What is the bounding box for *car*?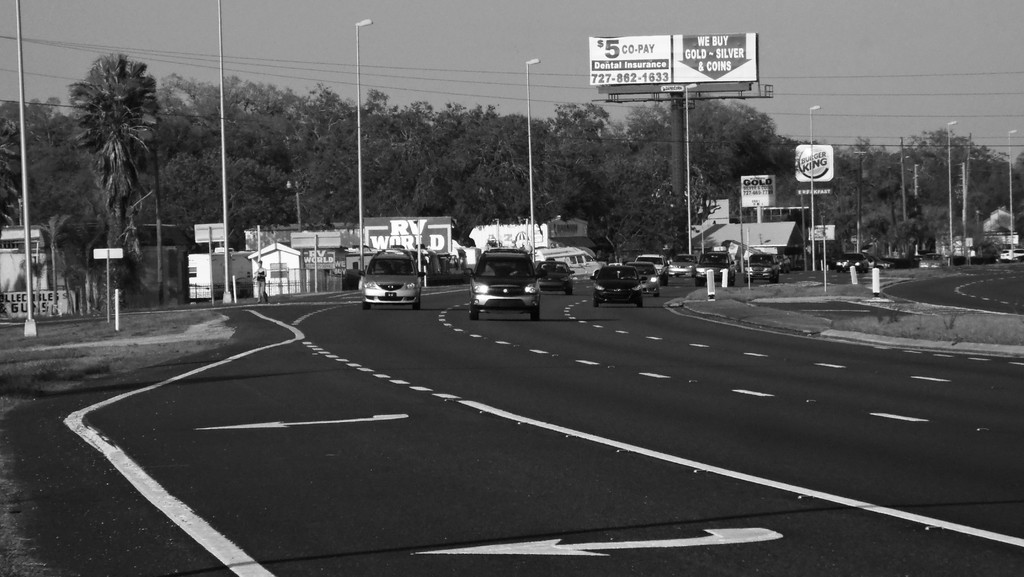
356, 242, 430, 311.
